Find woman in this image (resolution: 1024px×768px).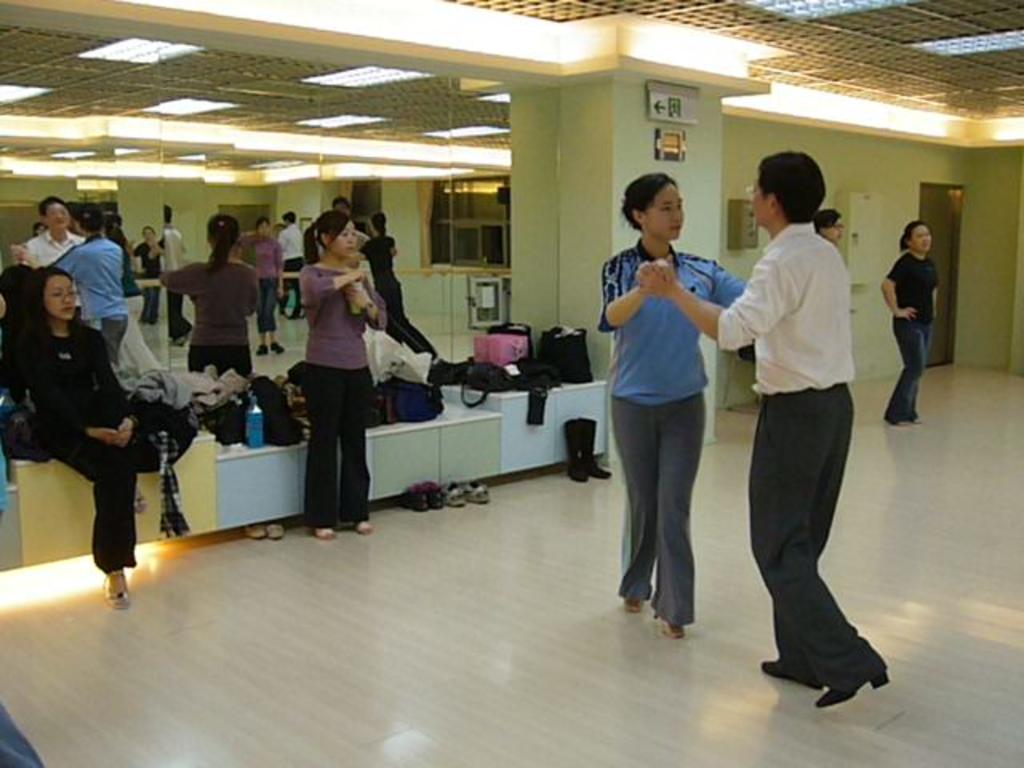
x1=883, y1=219, x2=941, y2=427.
